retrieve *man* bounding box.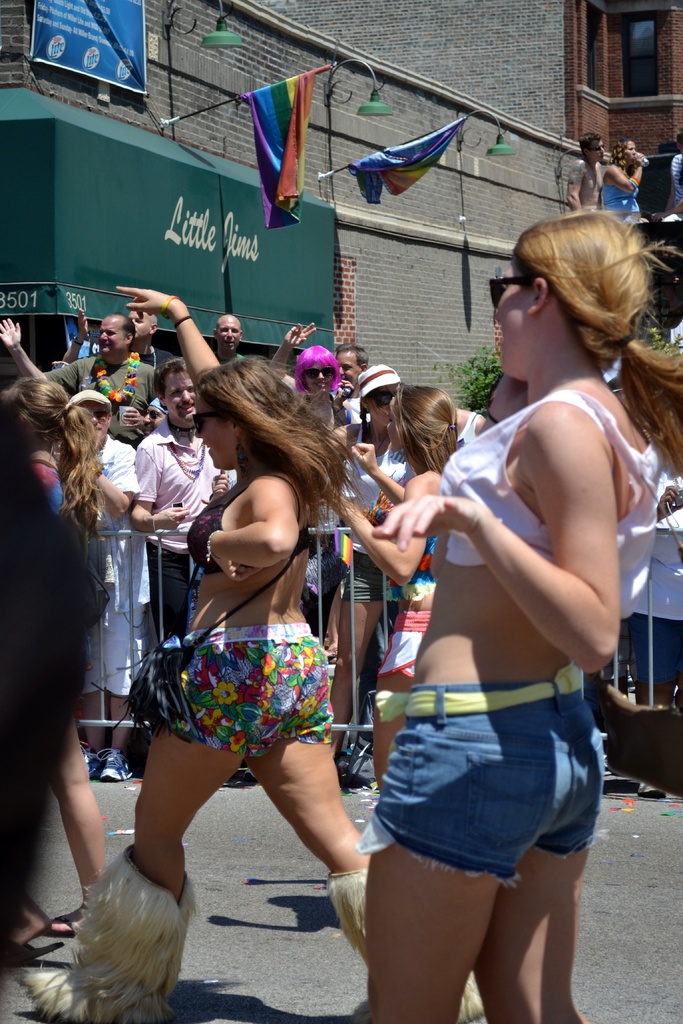
Bounding box: detection(0, 310, 159, 450).
